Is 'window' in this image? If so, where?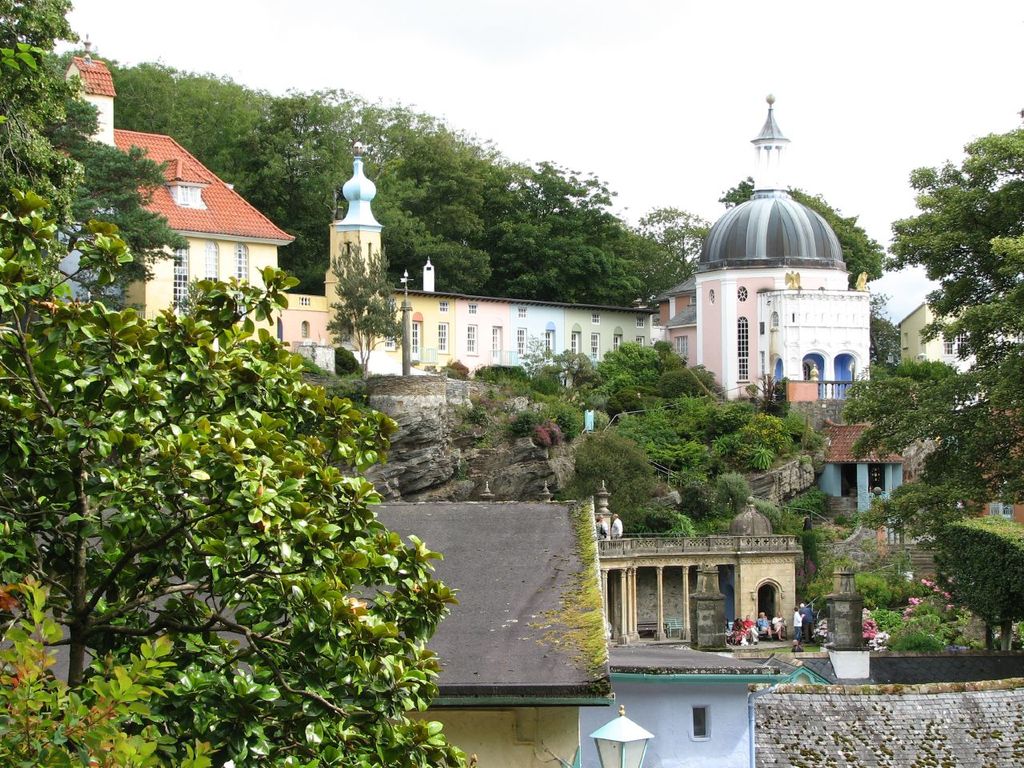
Yes, at (174, 238, 186, 318).
